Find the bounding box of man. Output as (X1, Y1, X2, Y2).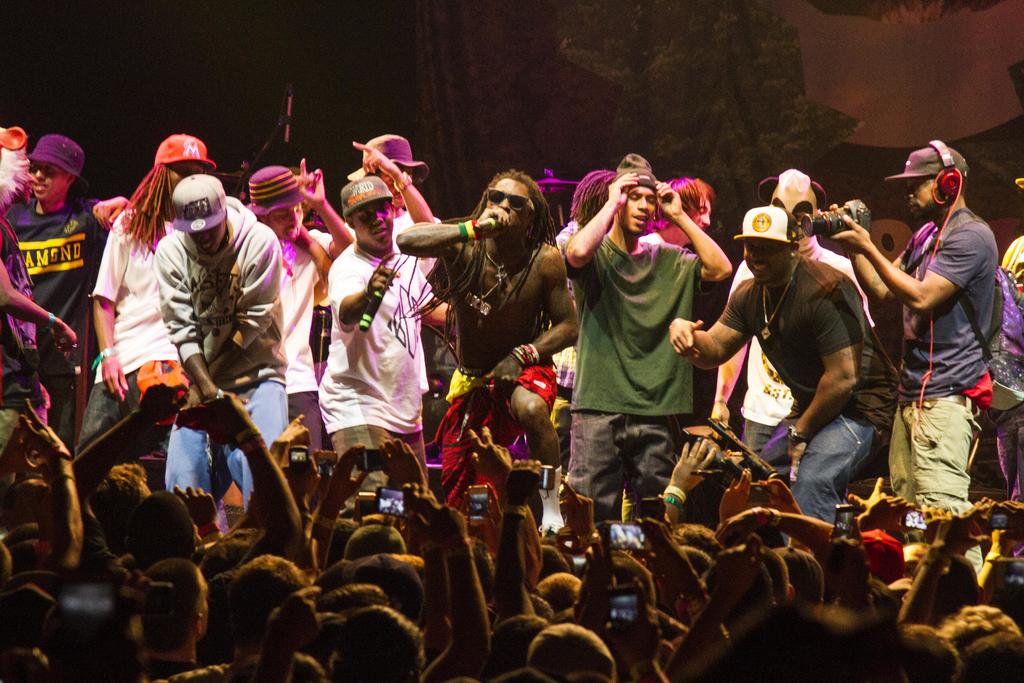
(396, 177, 584, 531).
